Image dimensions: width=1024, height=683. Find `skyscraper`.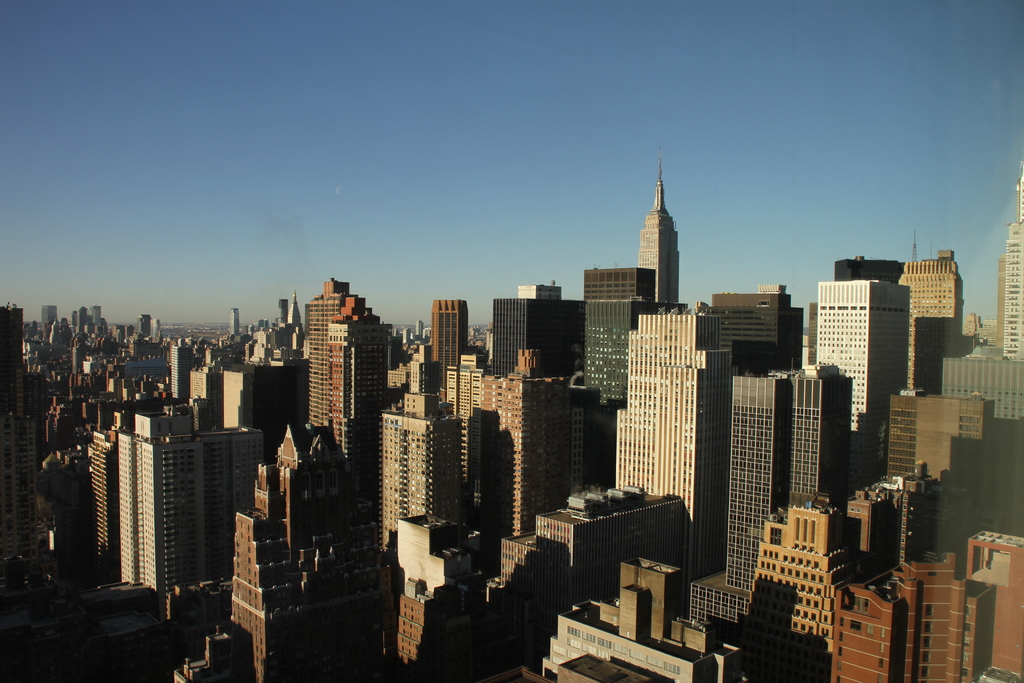
(x1=276, y1=294, x2=293, y2=331).
